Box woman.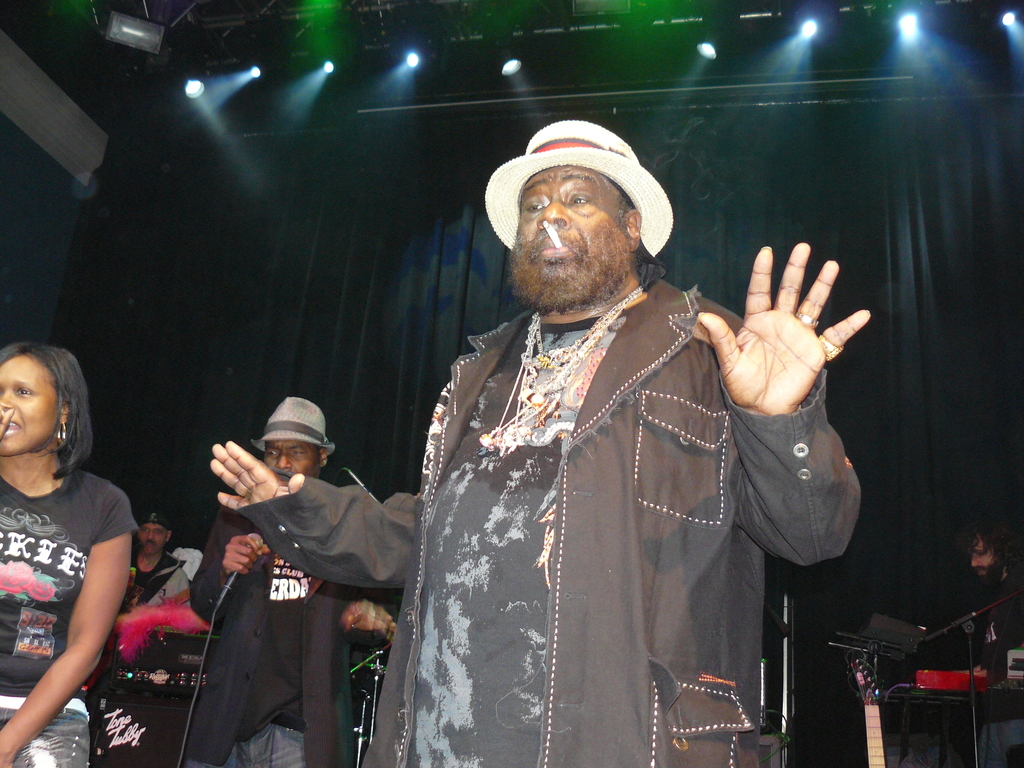
(left=0, top=306, right=166, bottom=764).
